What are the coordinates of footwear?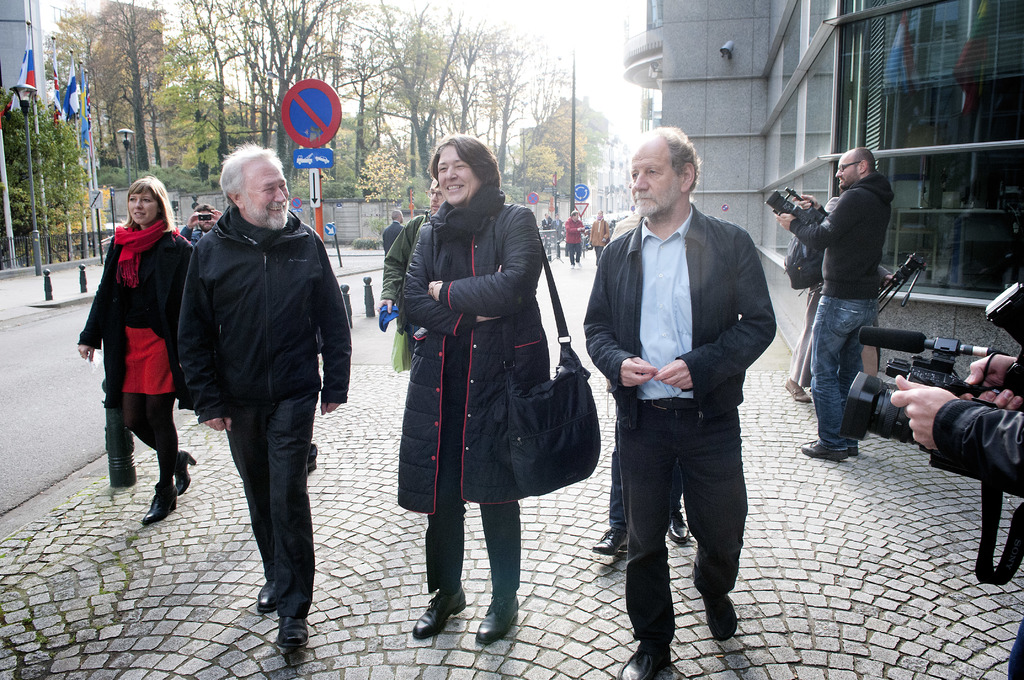
BBox(476, 592, 520, 647).
